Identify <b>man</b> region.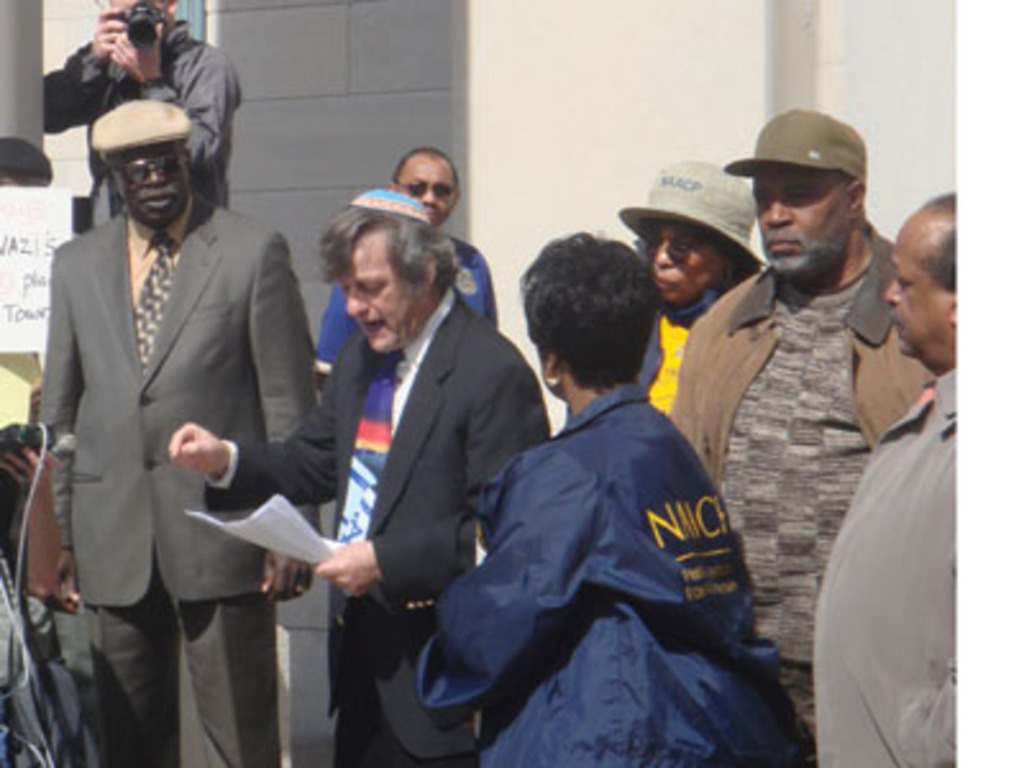
Region: (left=663, top=105, right=950, bottom=745).
